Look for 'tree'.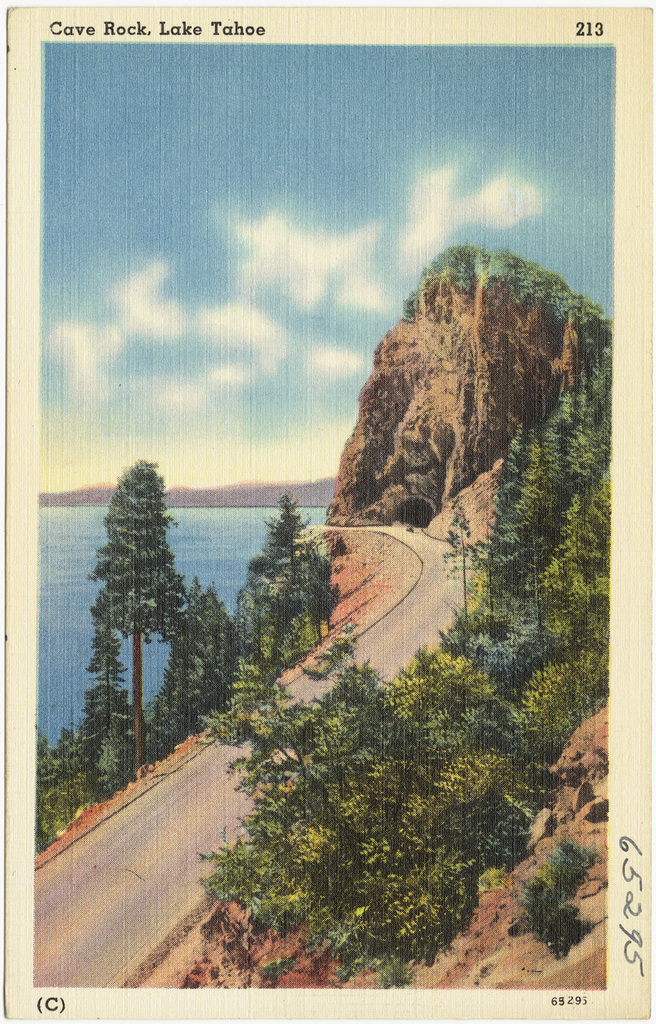
Found: (75, 592, 129, 799).
